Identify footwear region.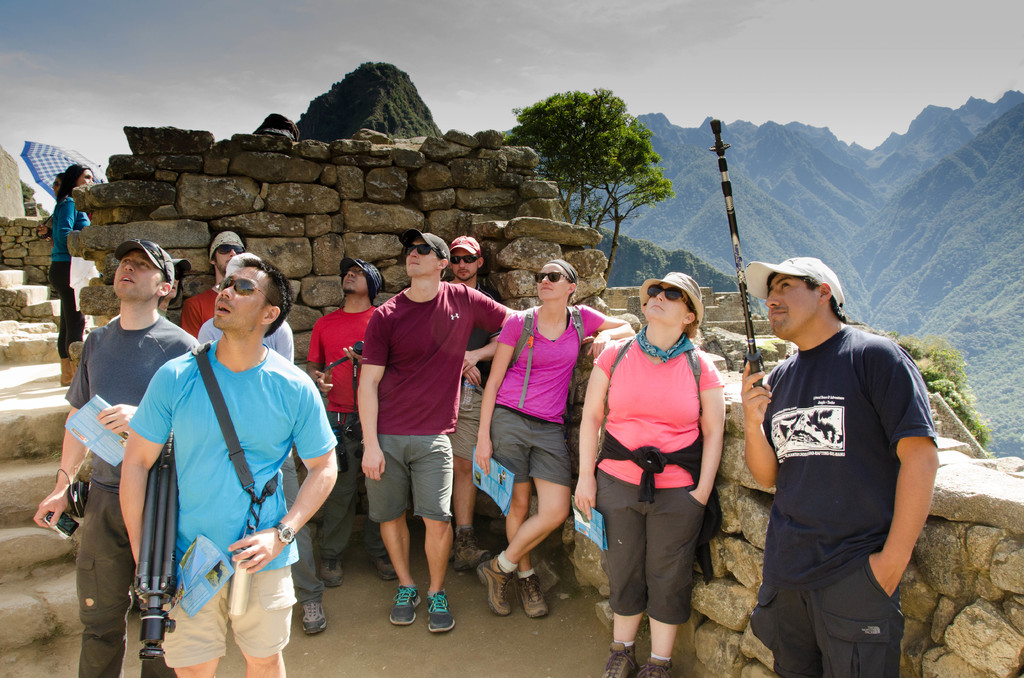
Region: {"x1": 425, "y1": 593, "x2": 456, "y2": 636}.
